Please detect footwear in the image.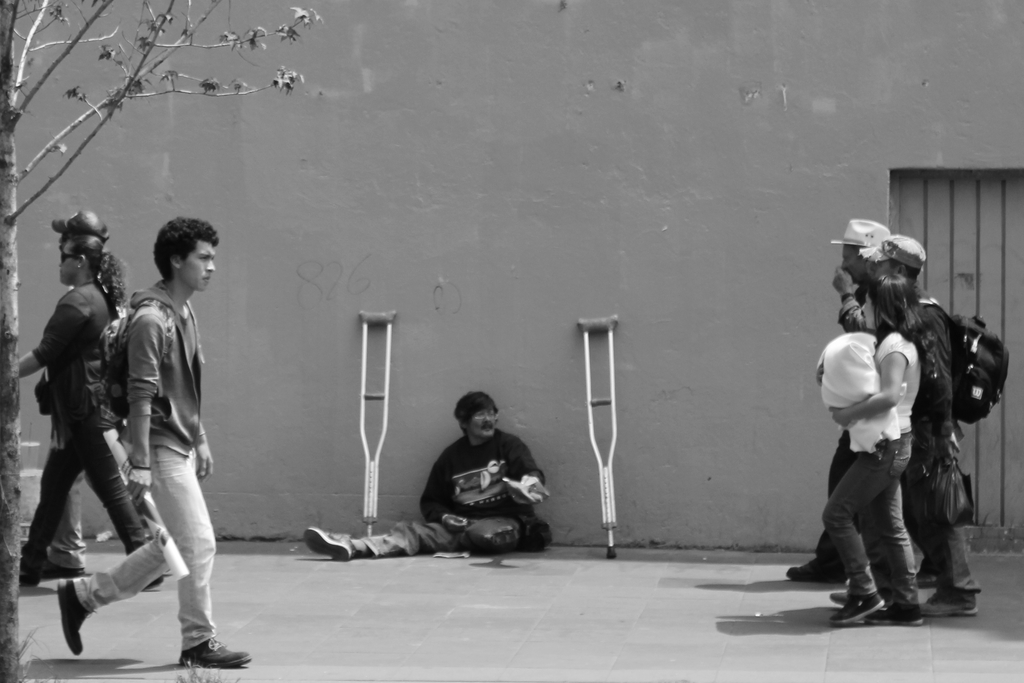
(920,586,982,618).
